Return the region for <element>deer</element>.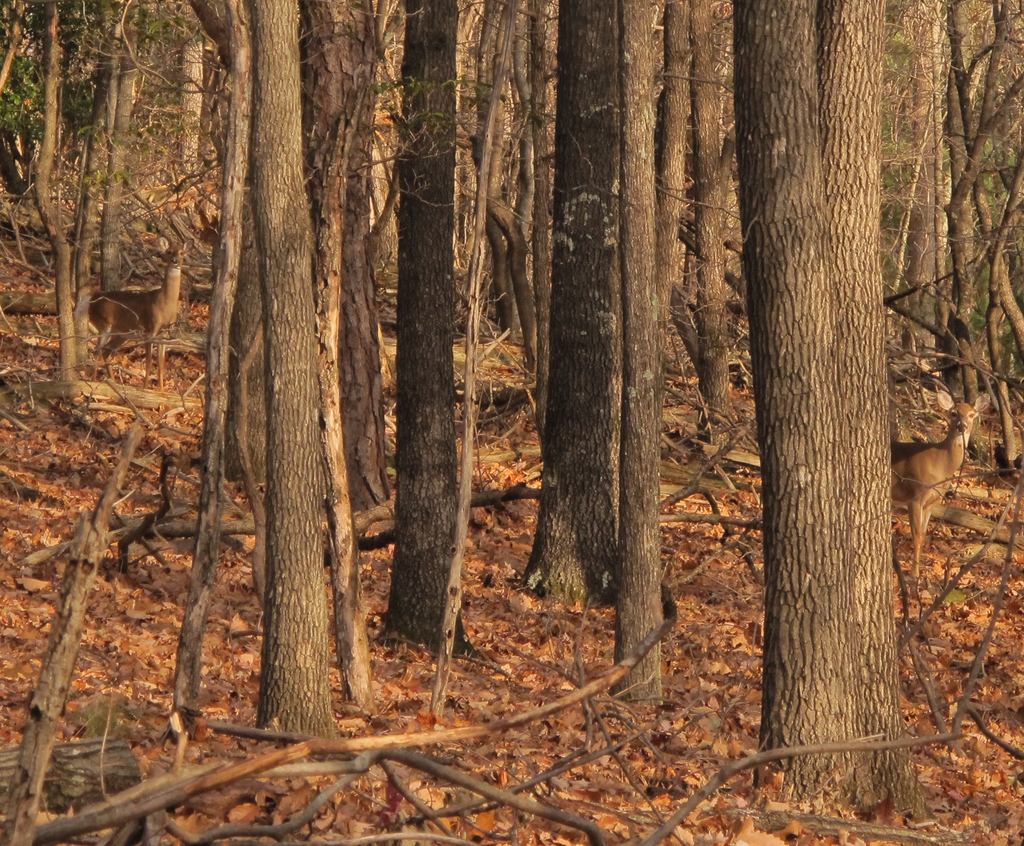
(x1=888, y1=373, x2=991, y2=583).
